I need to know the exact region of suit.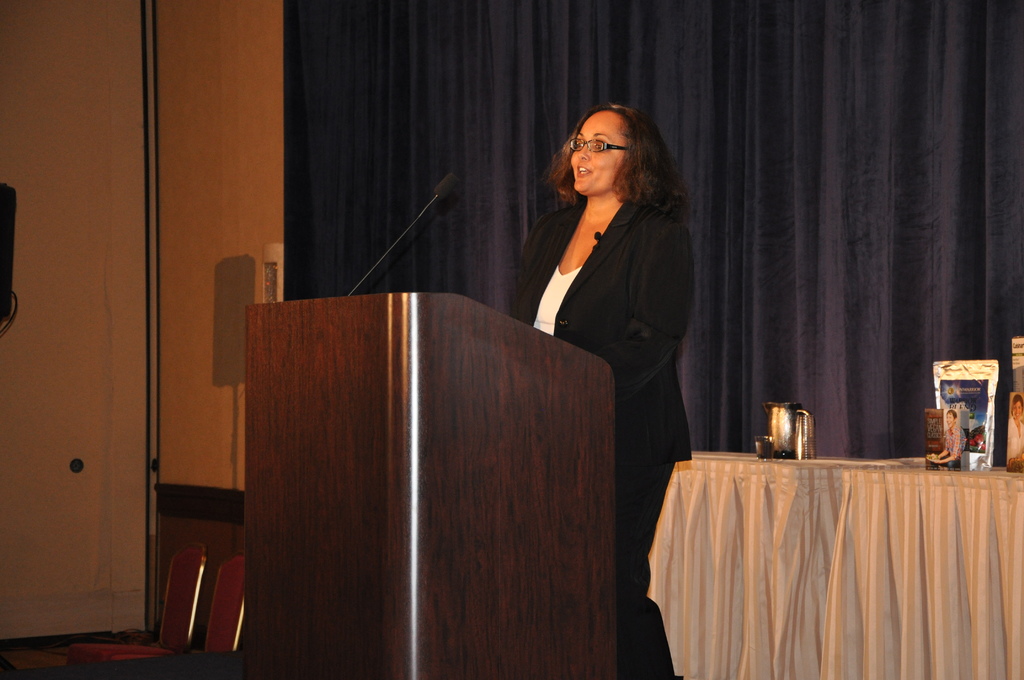
Region: l=507, t=197, r=696, b=674.
